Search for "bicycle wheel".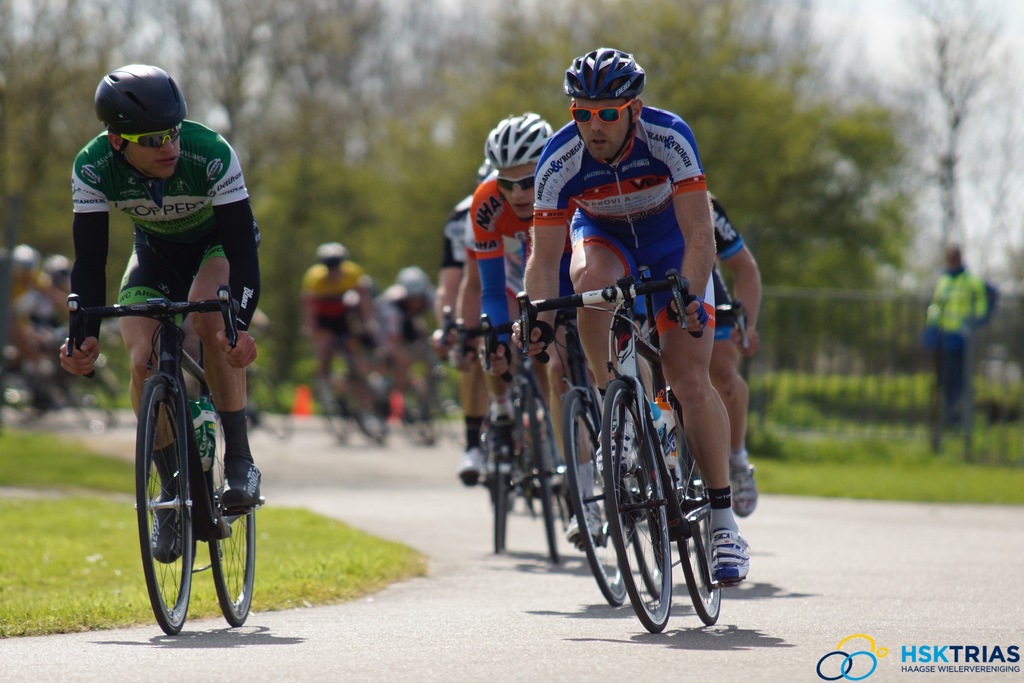
Found at (209, 403, 259, 630).
